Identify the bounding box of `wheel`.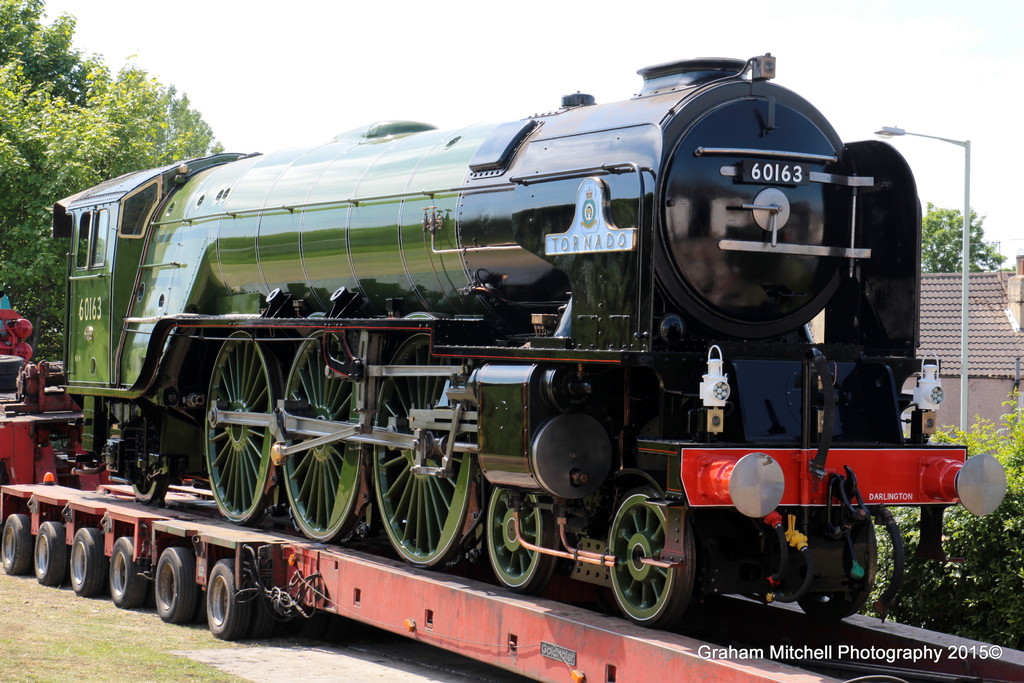
bbox=(35, 522, 68, 587).
